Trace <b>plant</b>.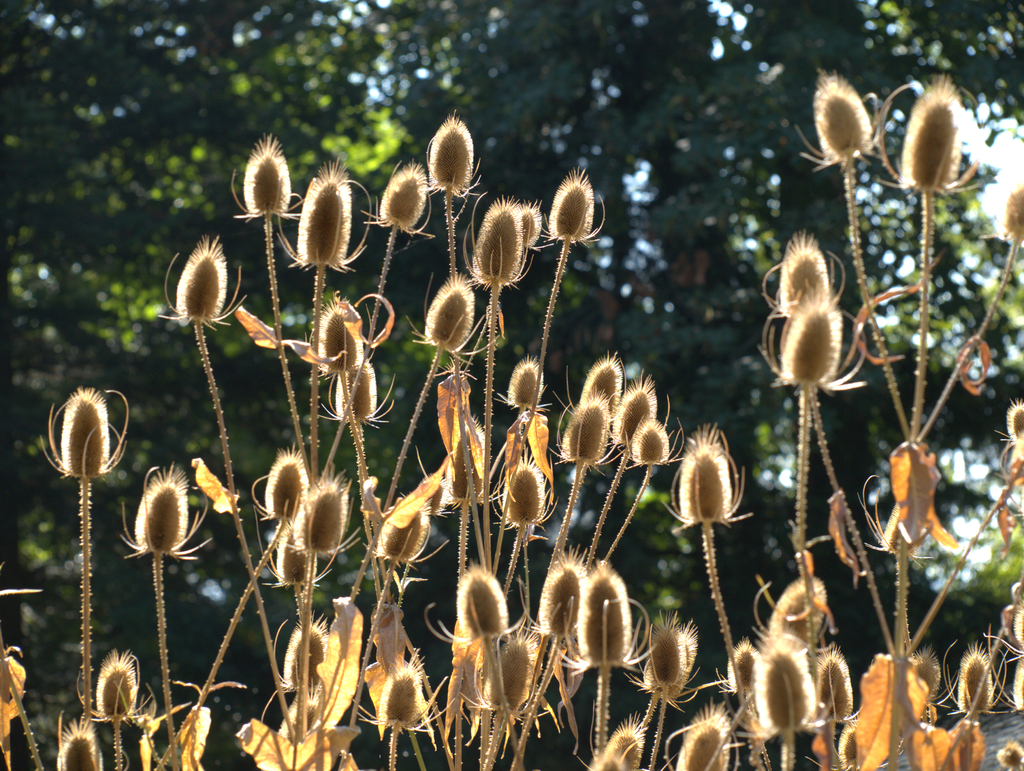
Traced to box(0, 70, 1023, 770).
